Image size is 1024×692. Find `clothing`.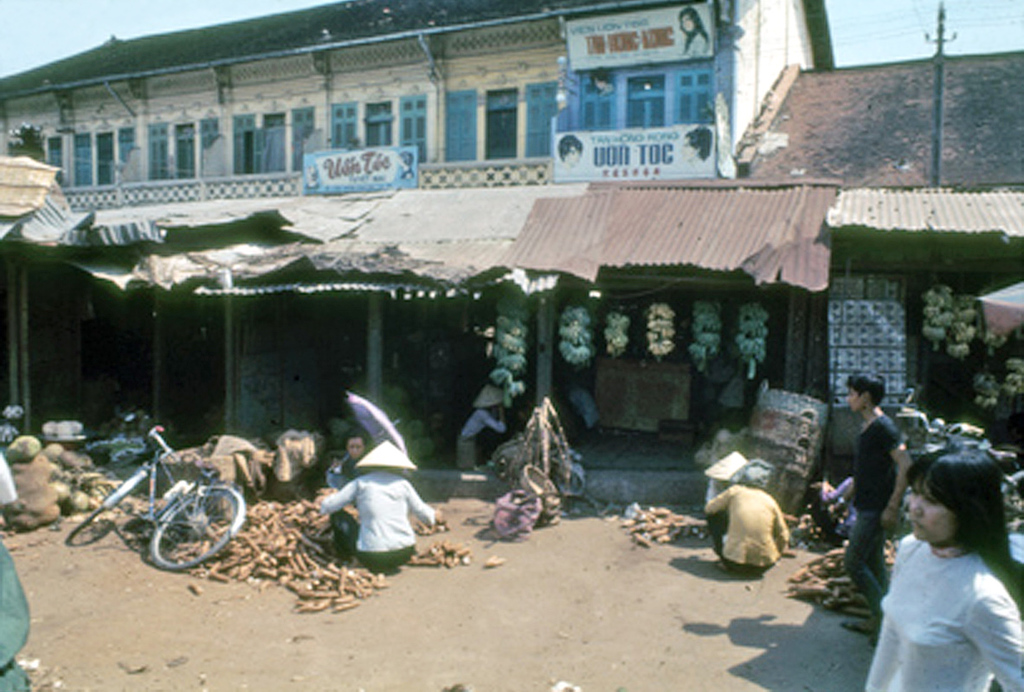
crop(327, 454, 352, 484).
